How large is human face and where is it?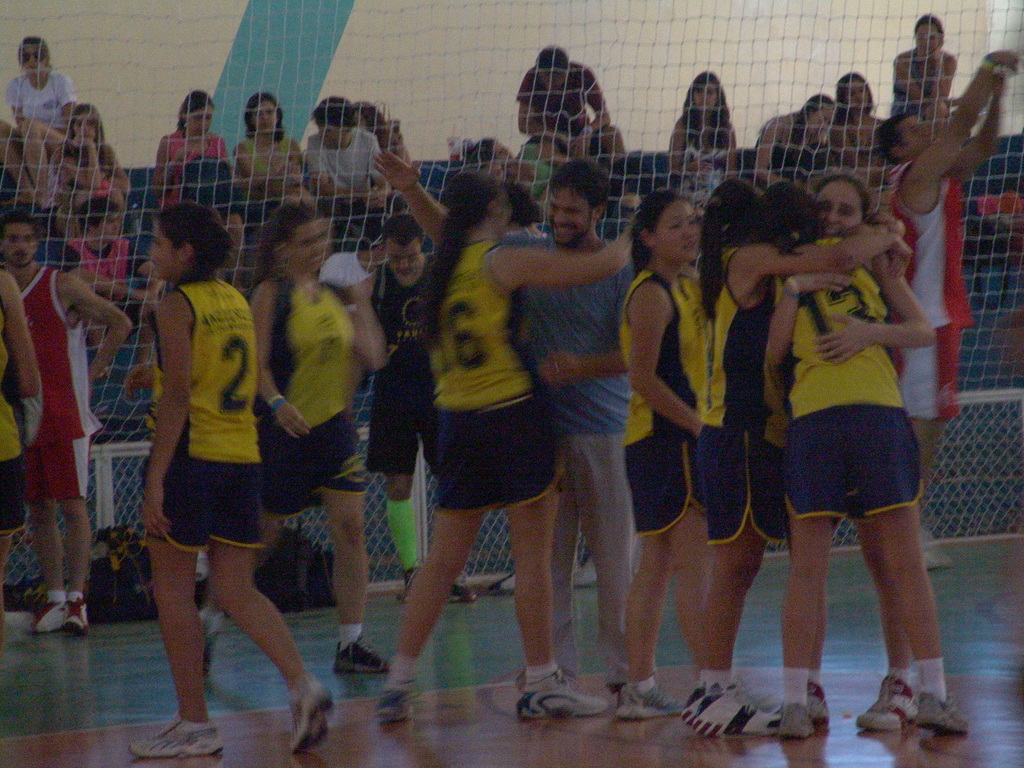
Bounding box: x1=818 y1=174 x2=863 y2=222.
